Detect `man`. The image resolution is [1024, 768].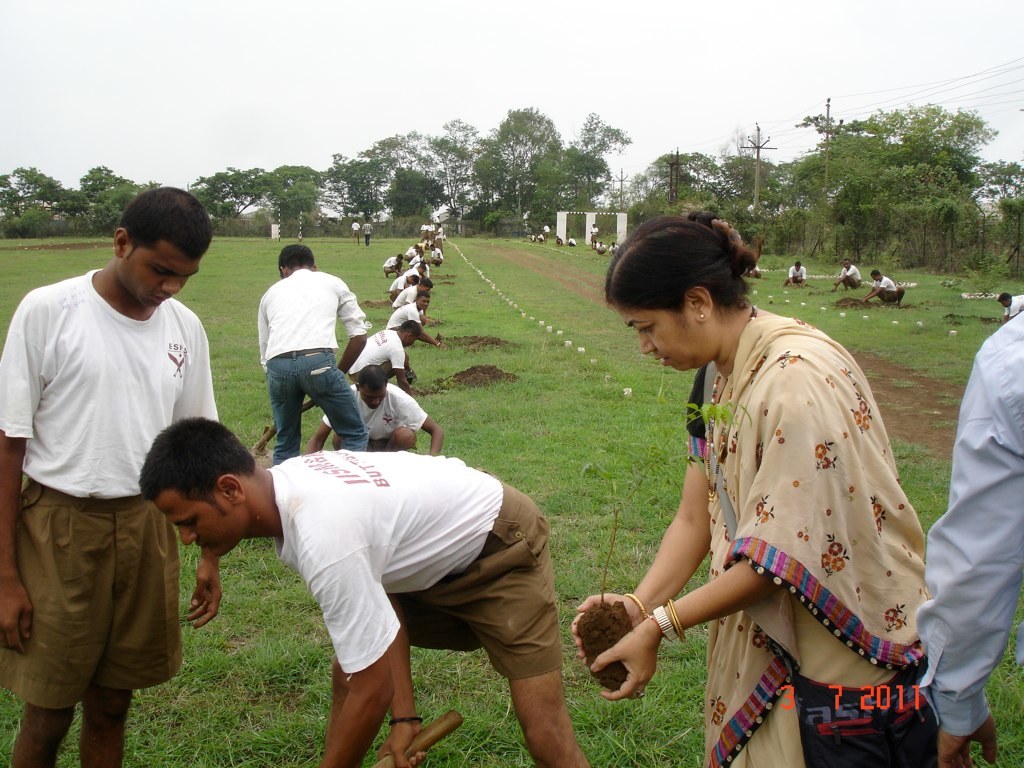
589, 223, 604, 250.
